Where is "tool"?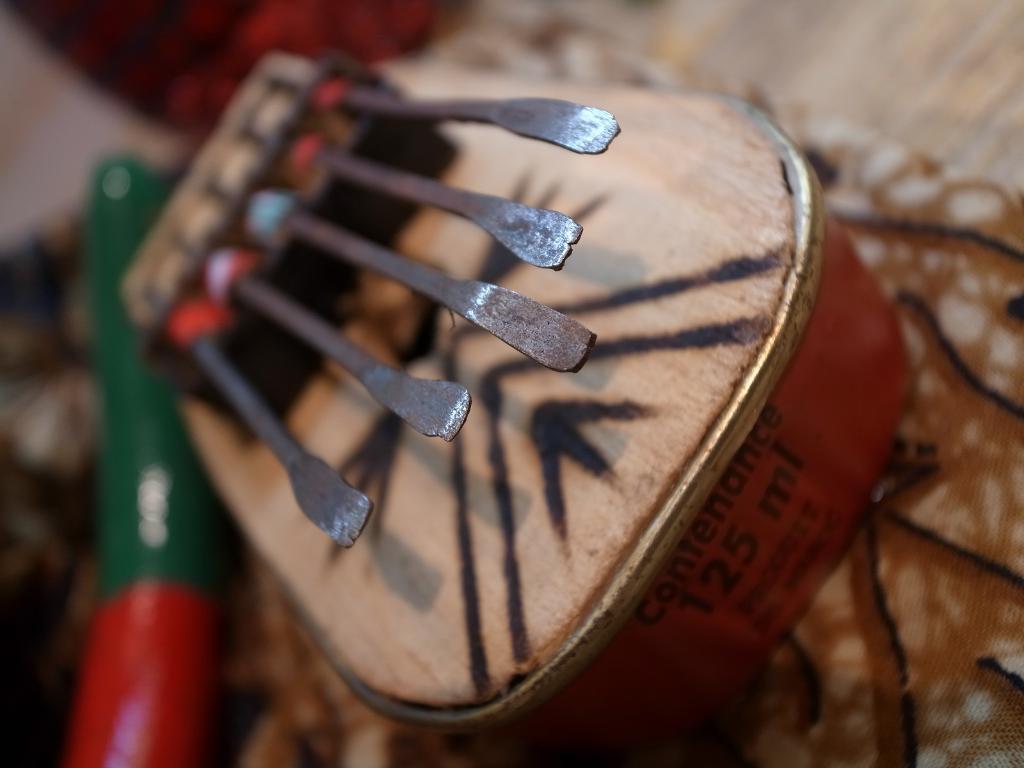
(196,236,469,447).
